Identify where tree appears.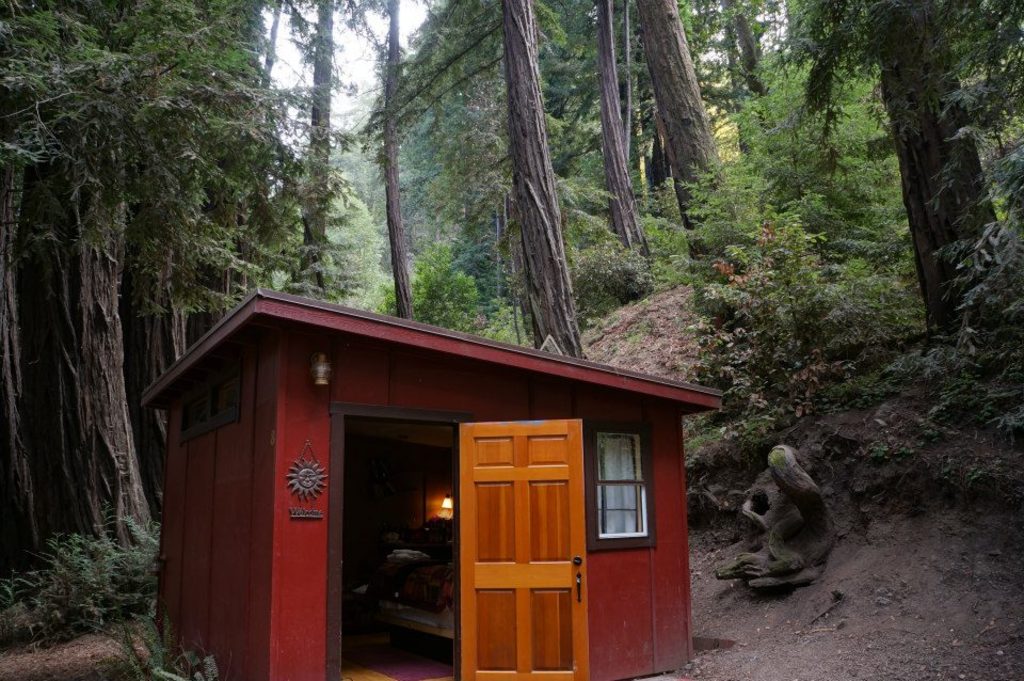
Appears at bbox(782, 13, 1023, 326).
